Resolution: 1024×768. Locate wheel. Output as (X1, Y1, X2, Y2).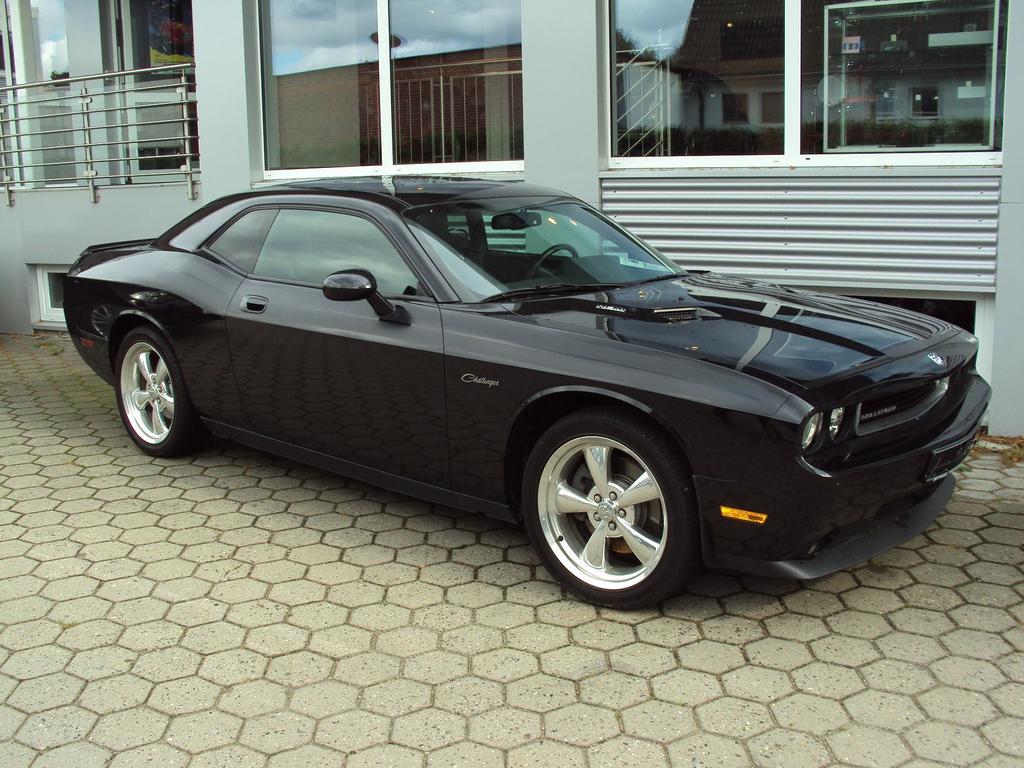
(527, 243, 578, 280).
